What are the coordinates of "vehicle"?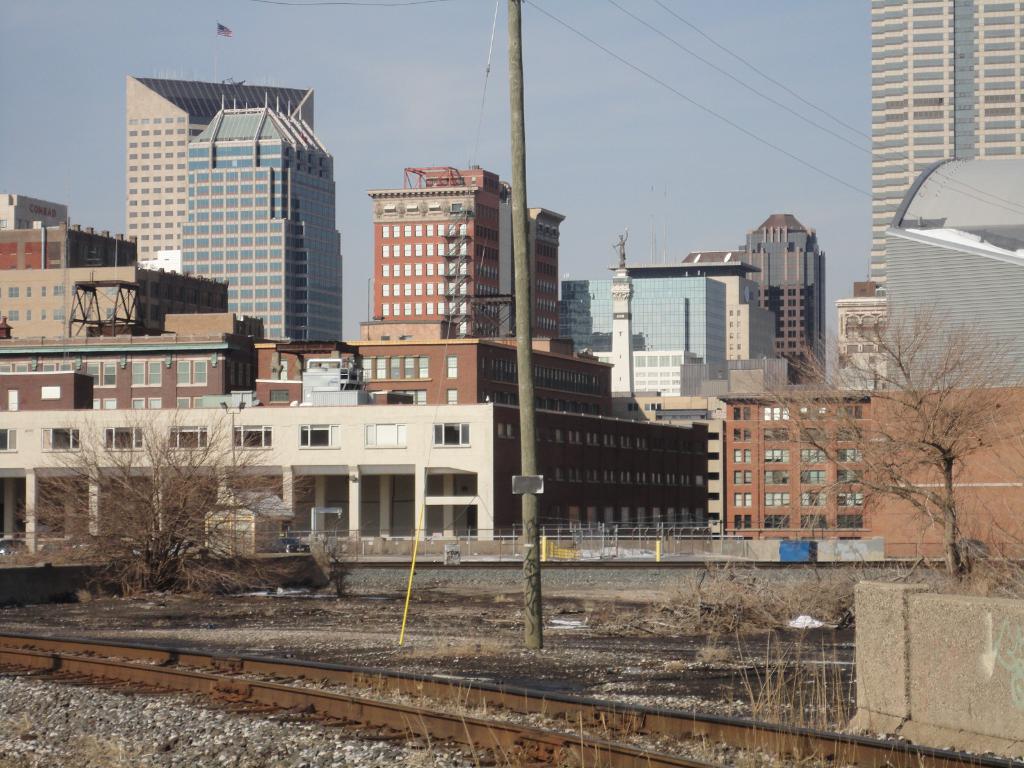
Rect(0, 535, 24, 560).
